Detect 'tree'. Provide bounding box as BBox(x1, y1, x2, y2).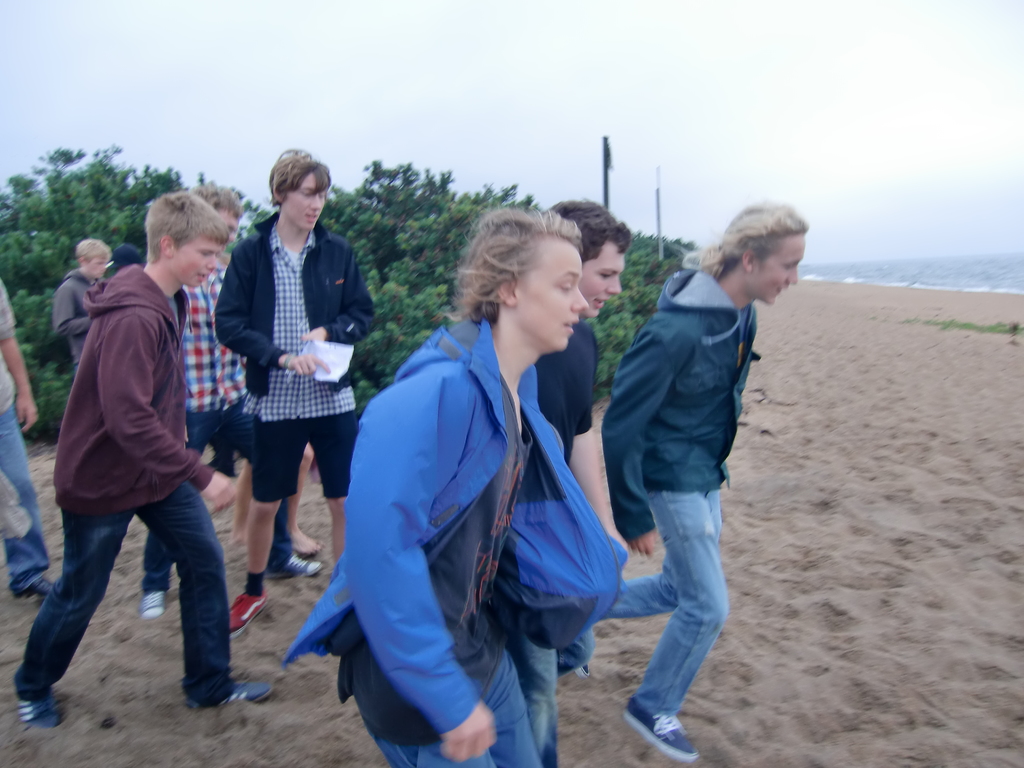
BBox(191, 163, 270, 257).
